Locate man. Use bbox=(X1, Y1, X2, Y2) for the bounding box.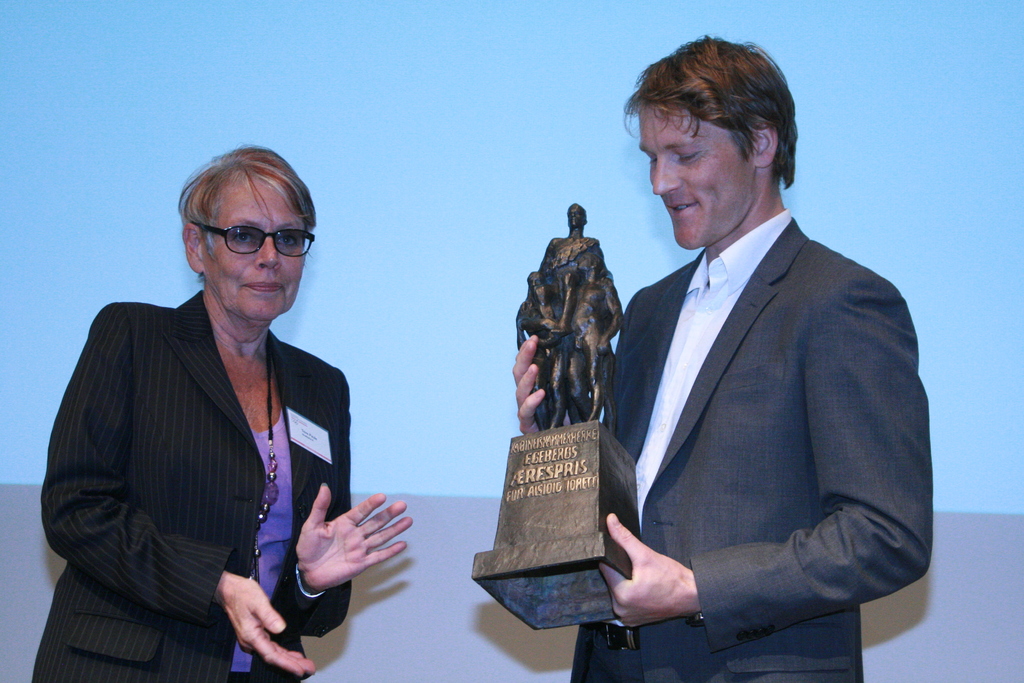
bbox=(547, 255, 623, 431).
